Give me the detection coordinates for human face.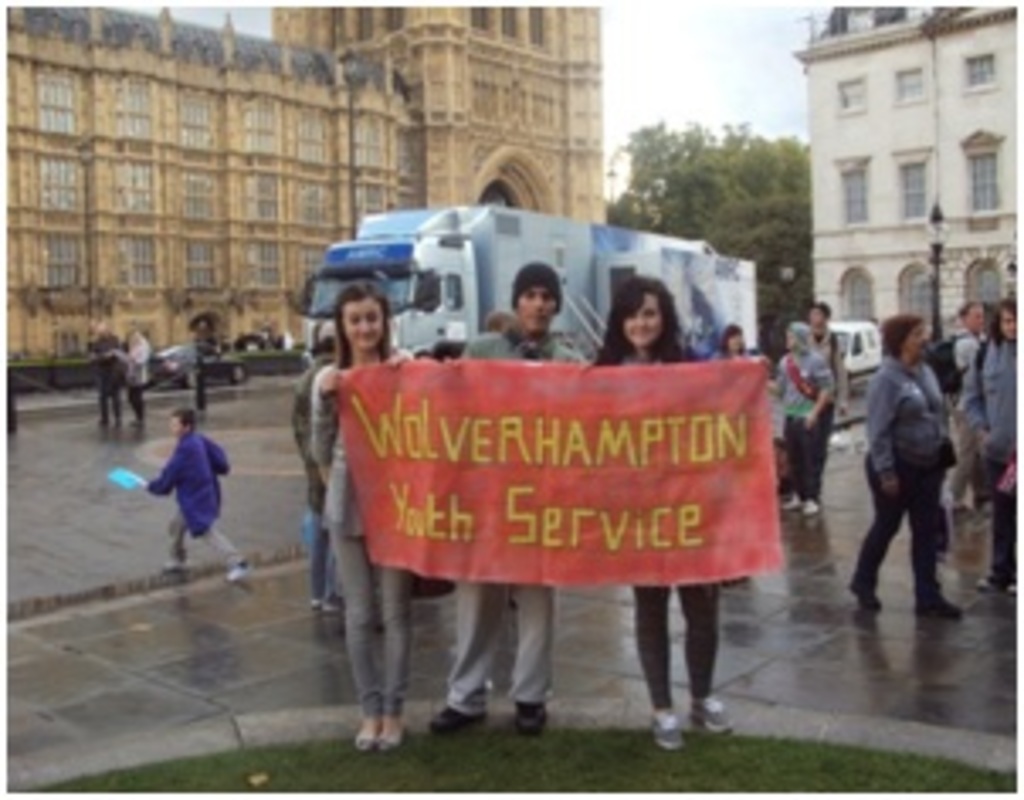
(1000,305,1021,339).
